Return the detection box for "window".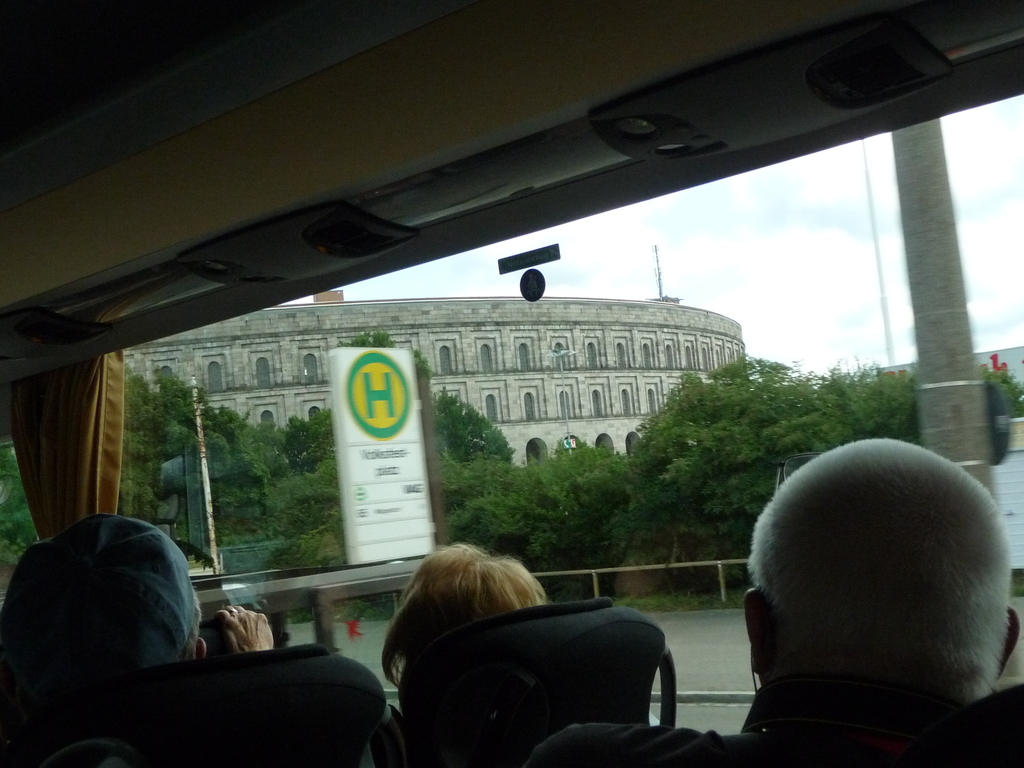
select_region(520, 380, 545, 426).
